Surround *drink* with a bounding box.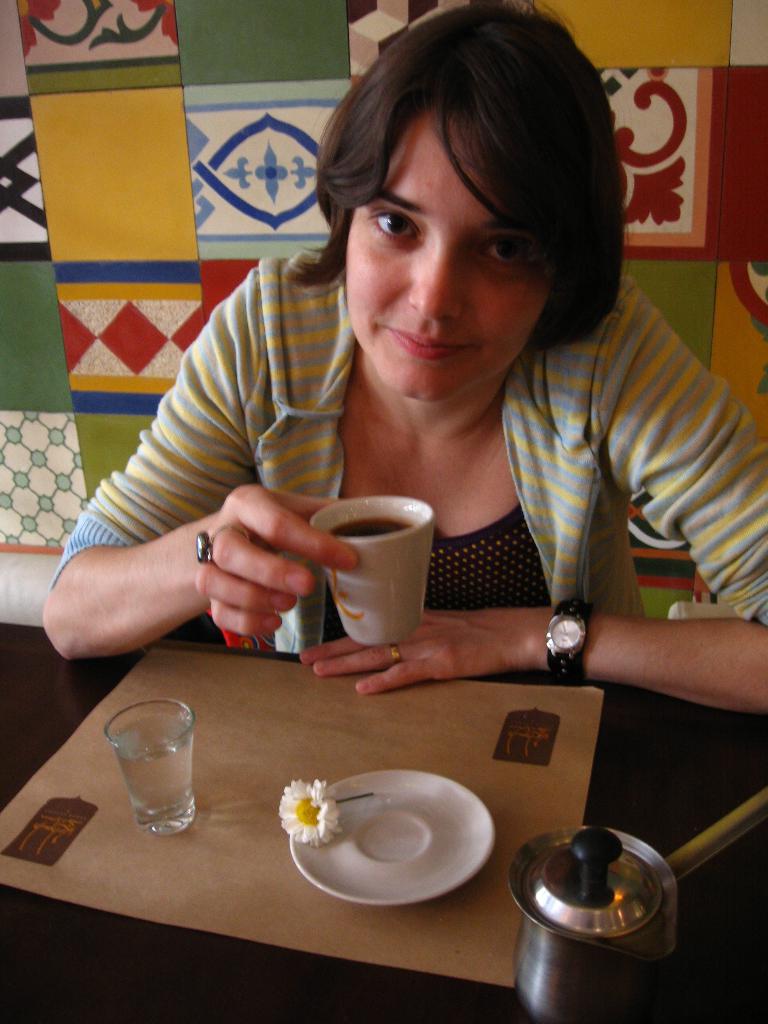
[x1=322, y1=514, x2=415, y2=538].
